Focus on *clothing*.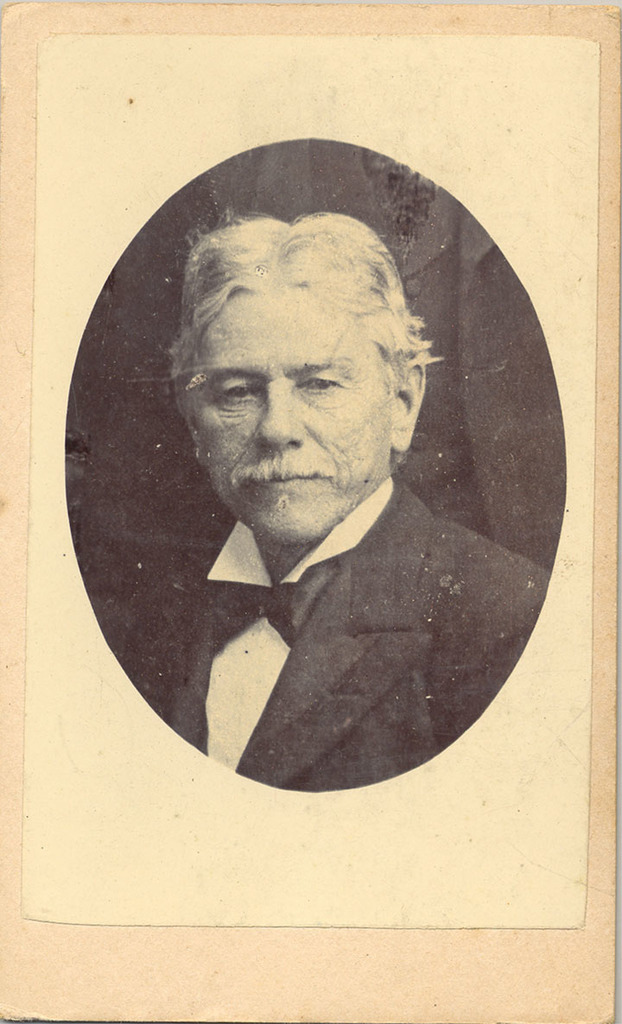
Focused at [124, 413, 547, 794].
